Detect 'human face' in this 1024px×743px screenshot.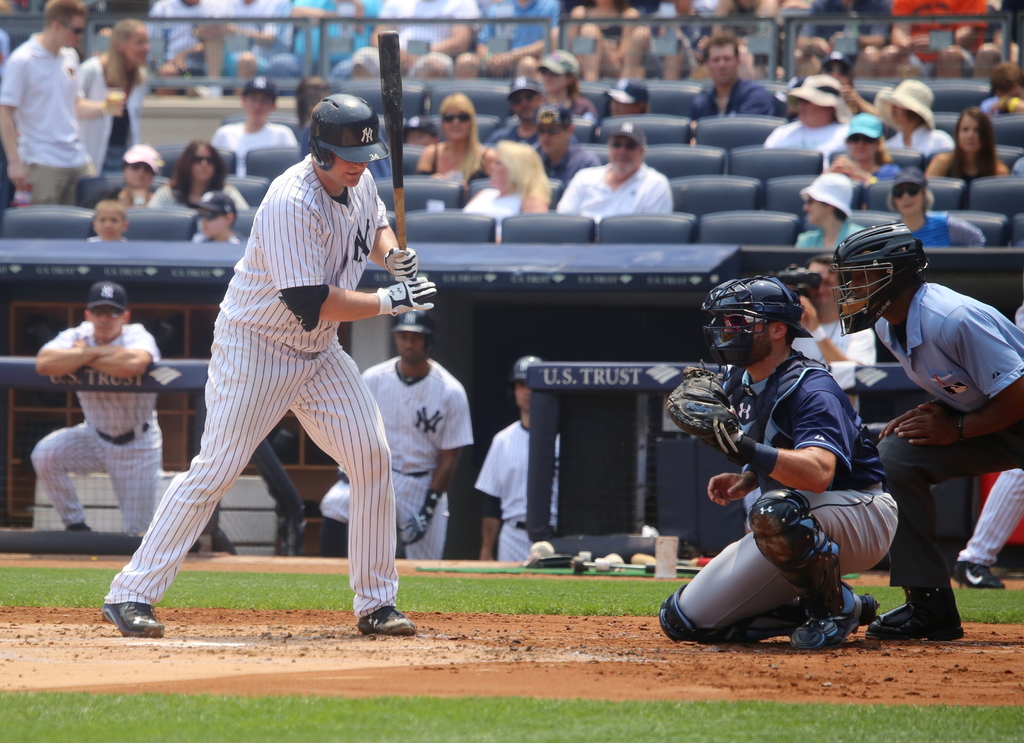
Detection: l=399, t=335, r=429, b=366.
